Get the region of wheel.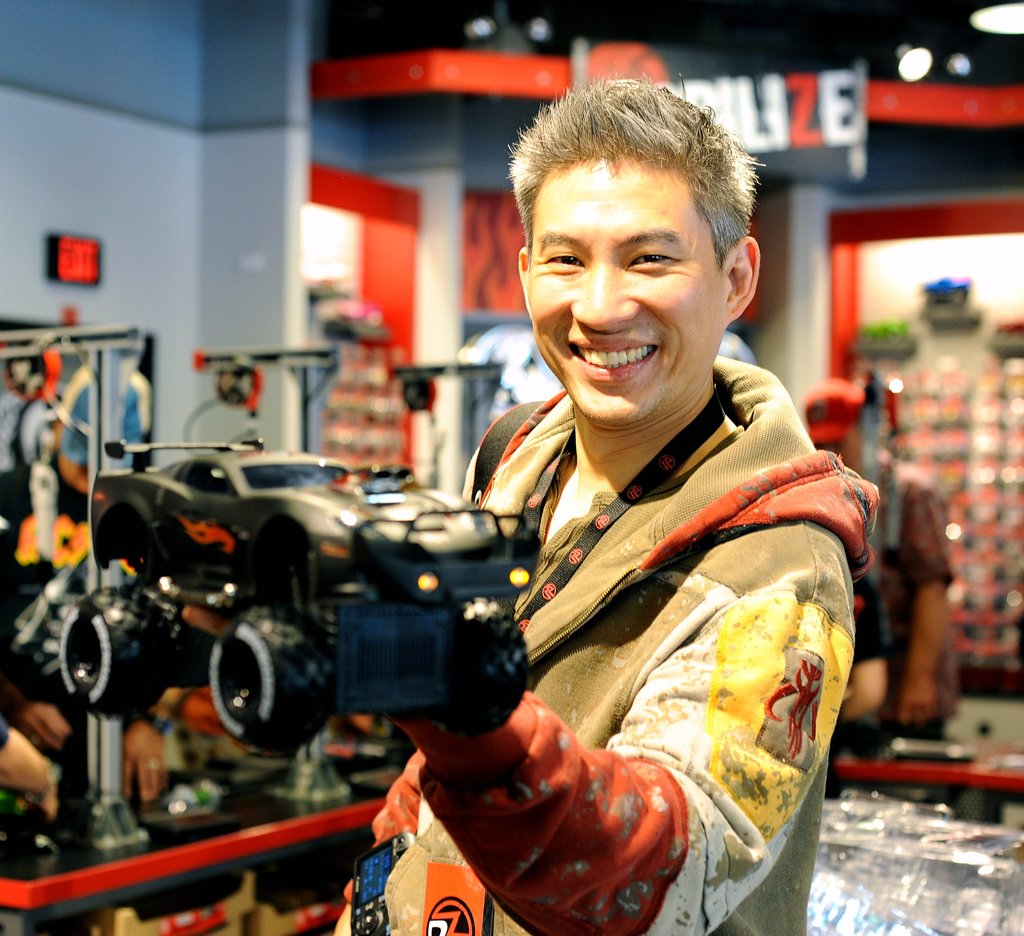
detection(65, 589, 162, 711).
